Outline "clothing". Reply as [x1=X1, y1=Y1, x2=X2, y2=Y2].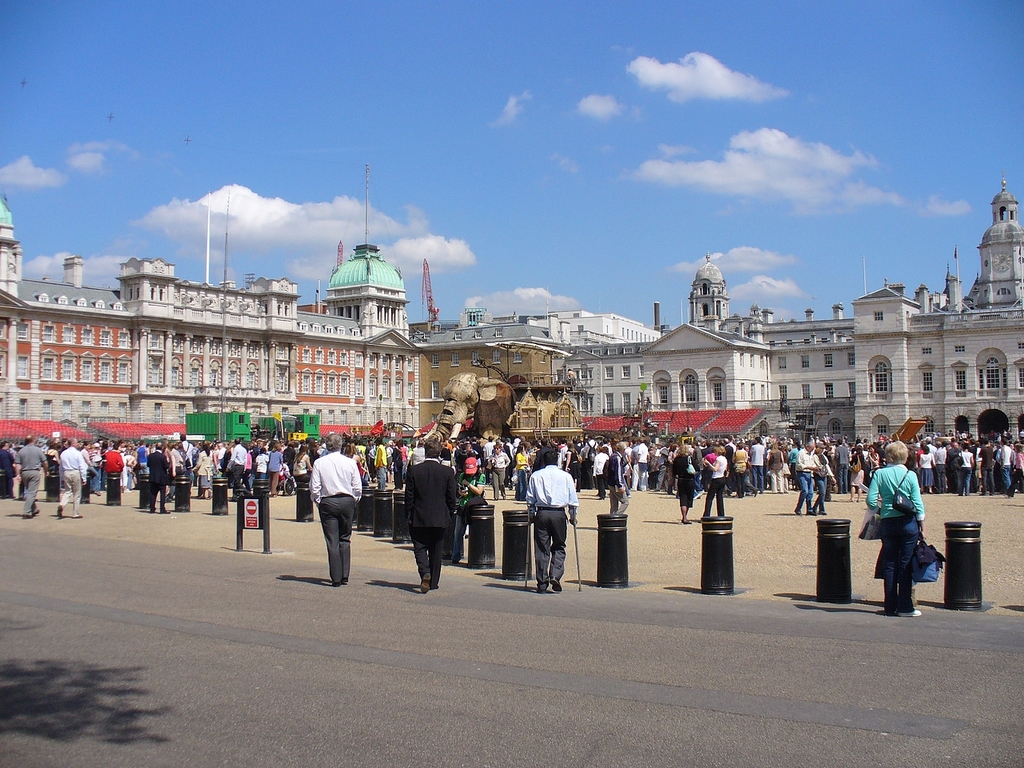
[x1=0, y1=446, x2=14, y2=491].
